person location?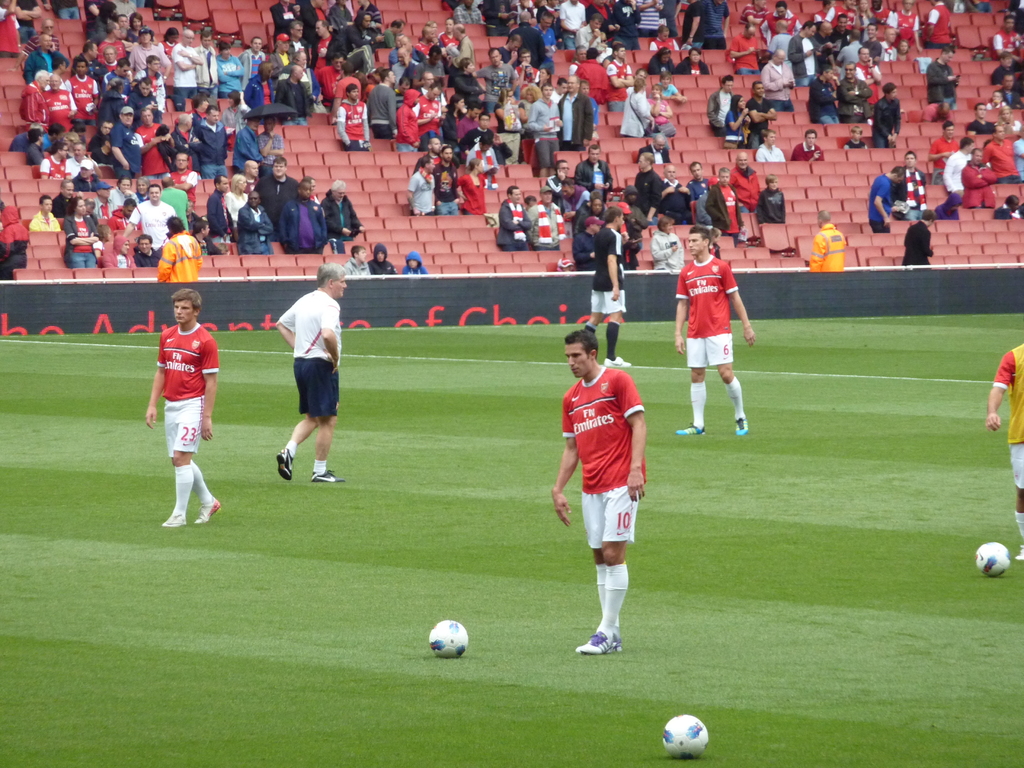
bbox=(549, 332, 647, 653)
